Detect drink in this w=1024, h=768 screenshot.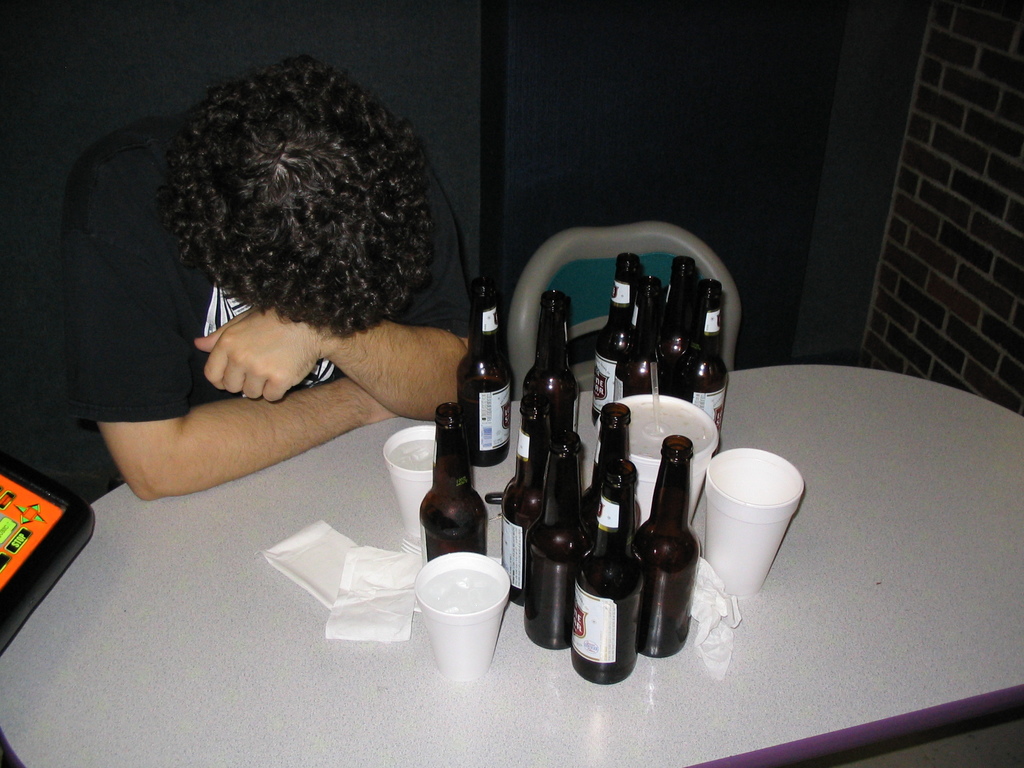
Detection: <box>408,555,515,669</box>.
